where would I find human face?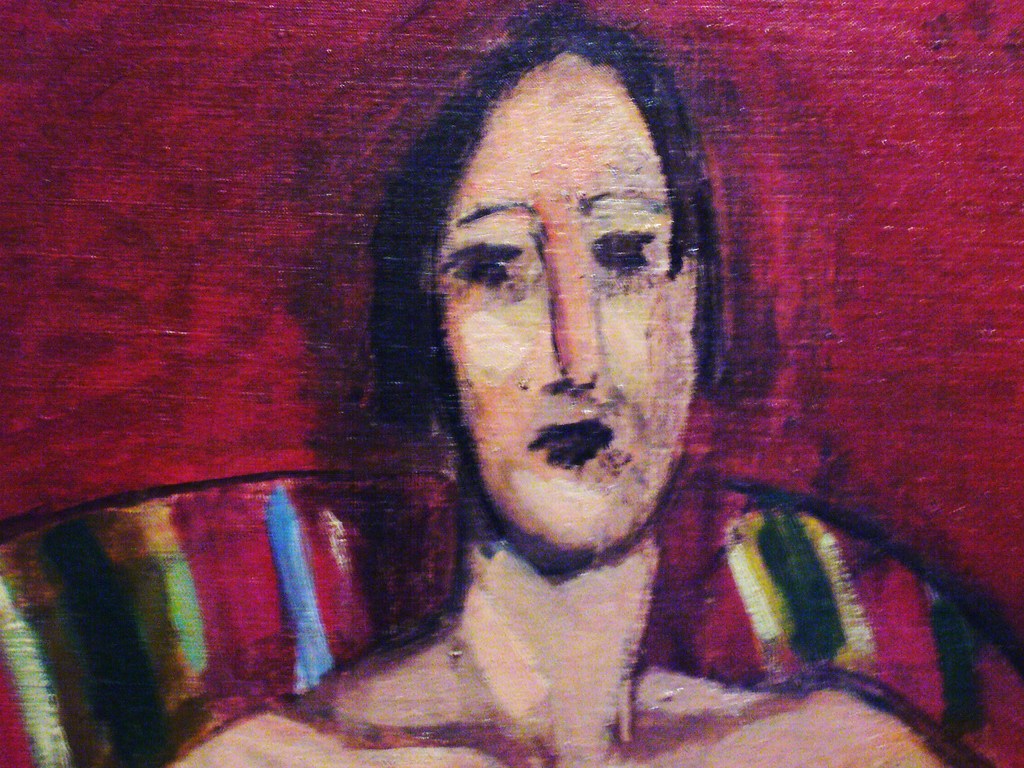
At l=413, t=43, r=724, b=590.
